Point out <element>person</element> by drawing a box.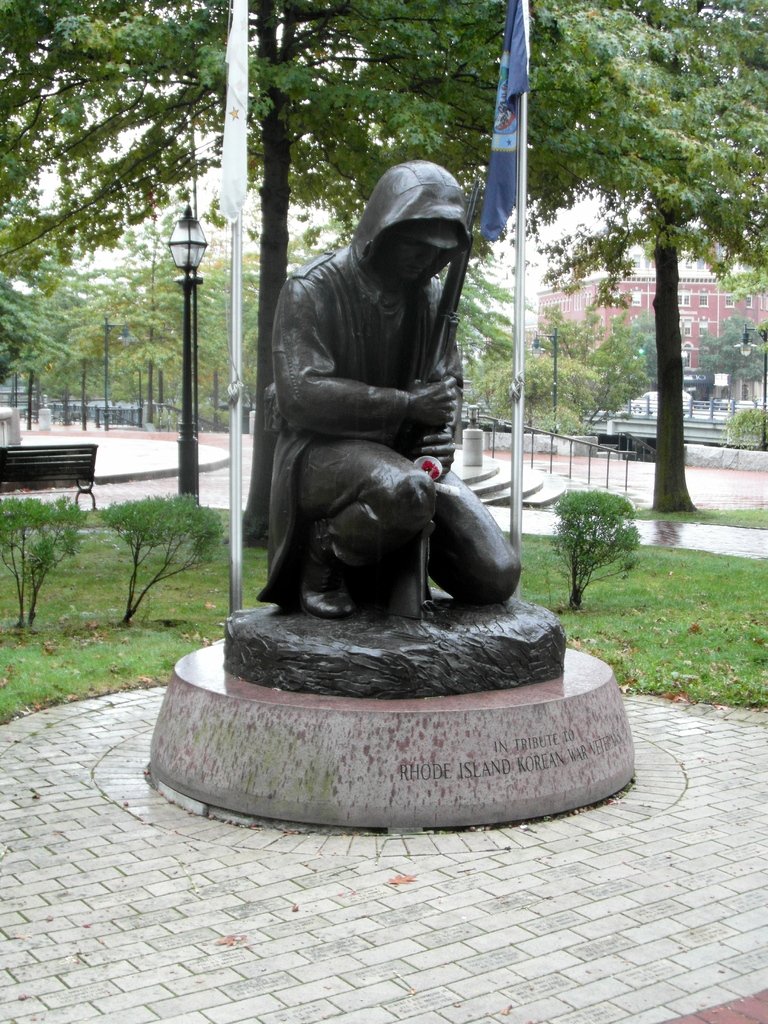
x1=266, y1=154, x2=532, y2=630.
